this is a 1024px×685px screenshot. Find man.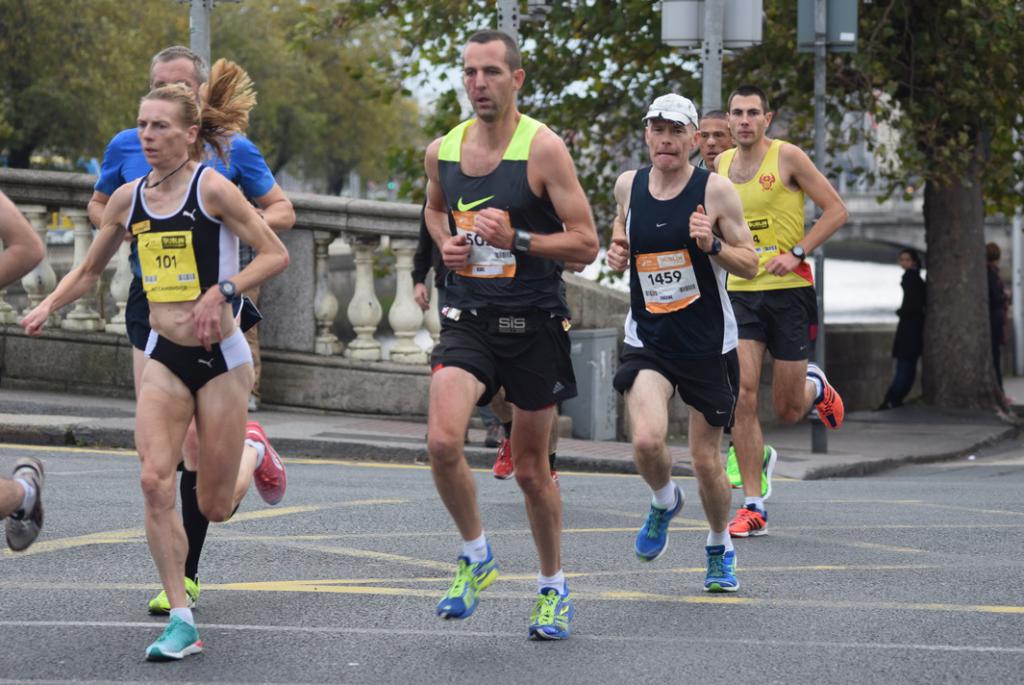
Bounding box: x1=601, y1=92, x2=762, y2=593.
